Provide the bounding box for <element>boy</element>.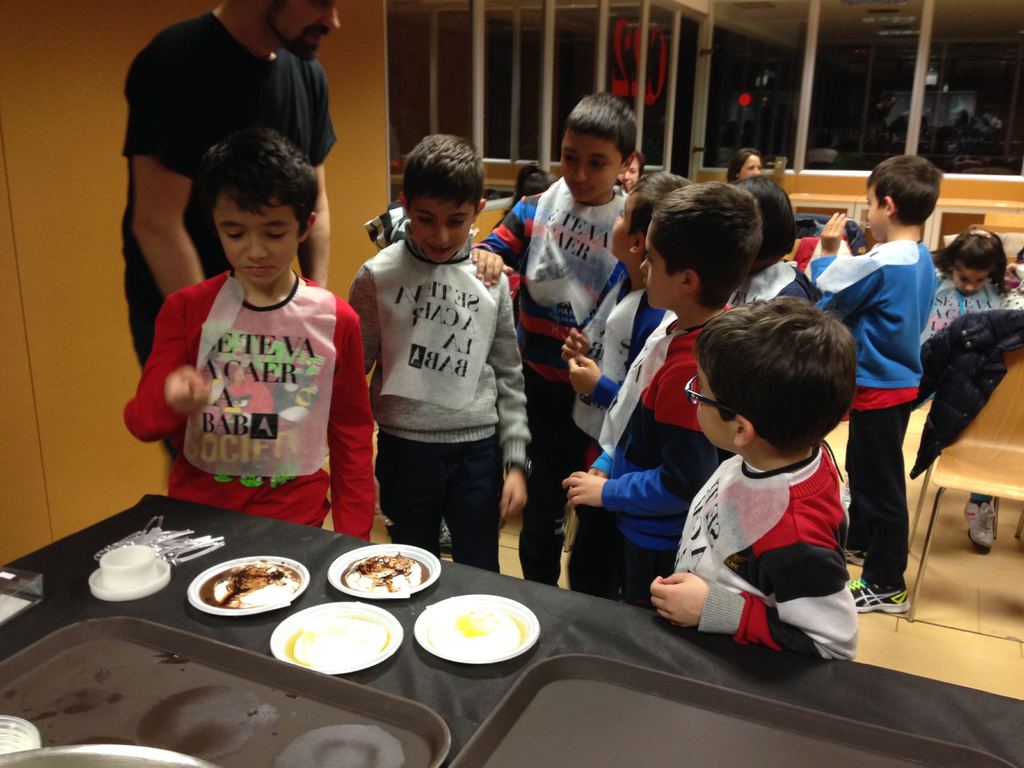
{"left": 800, "top": 150, "right": 945, "bottom": 616}.
